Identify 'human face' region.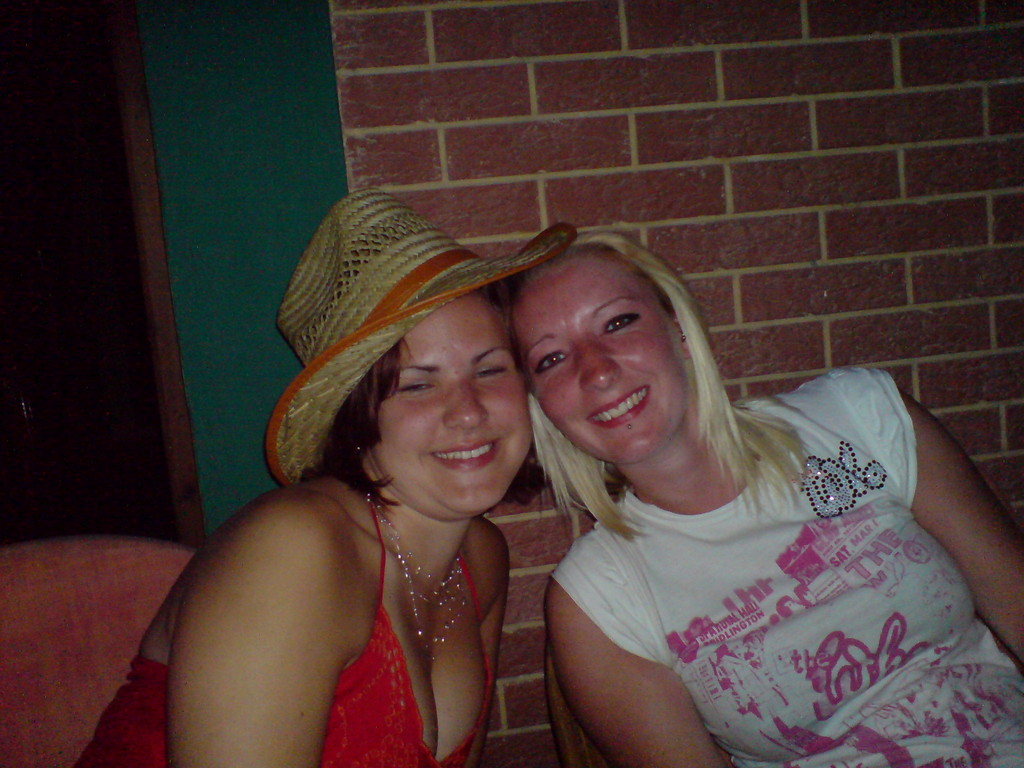
Region: [371, 296, 525, 513].
